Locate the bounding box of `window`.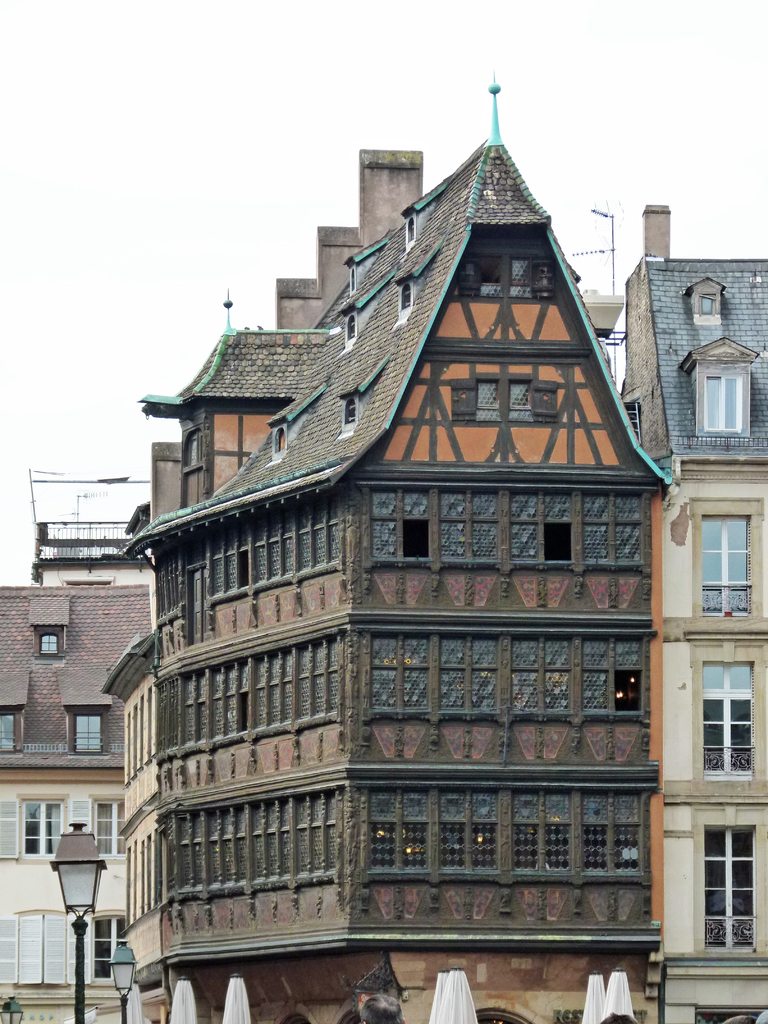
Bounding box: 449 371 557 426.
